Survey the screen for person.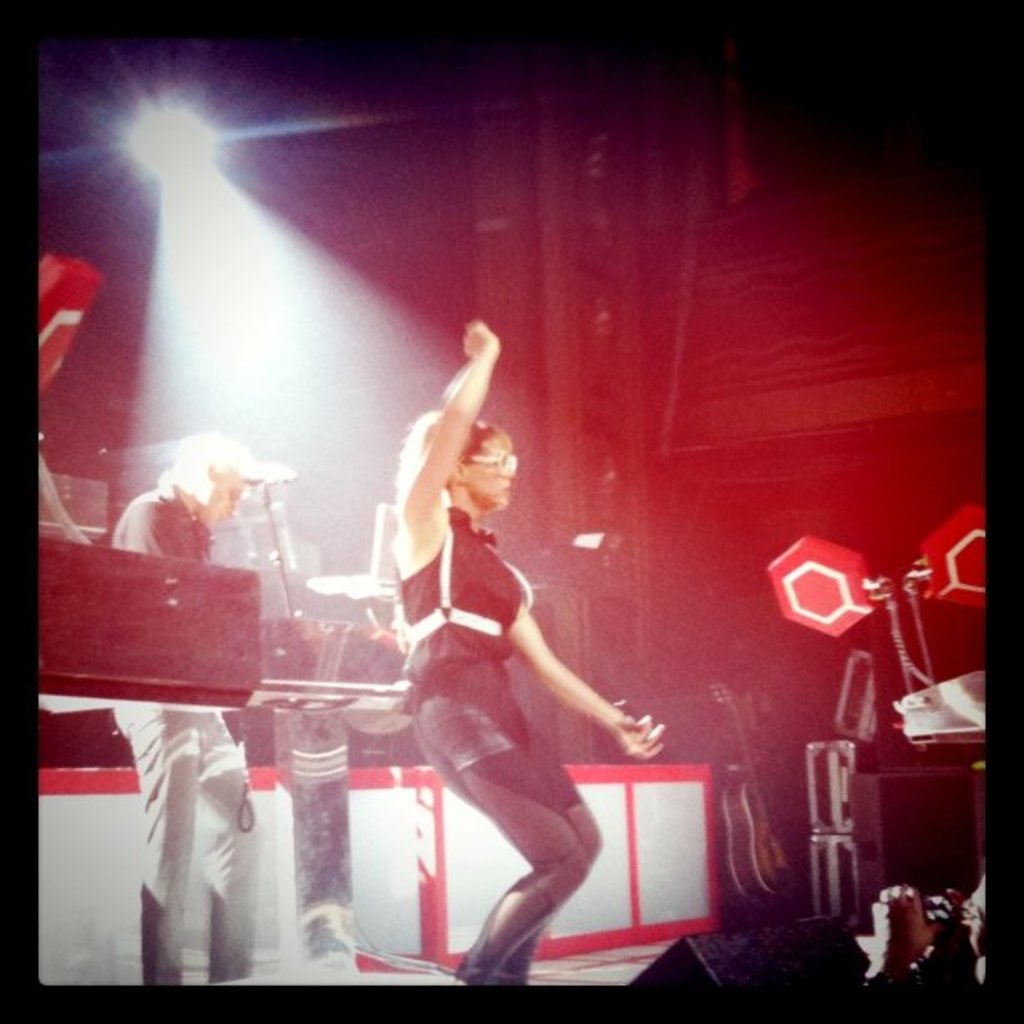
Survey found: <bbox>845, 878, 986, 982</bbox>.
